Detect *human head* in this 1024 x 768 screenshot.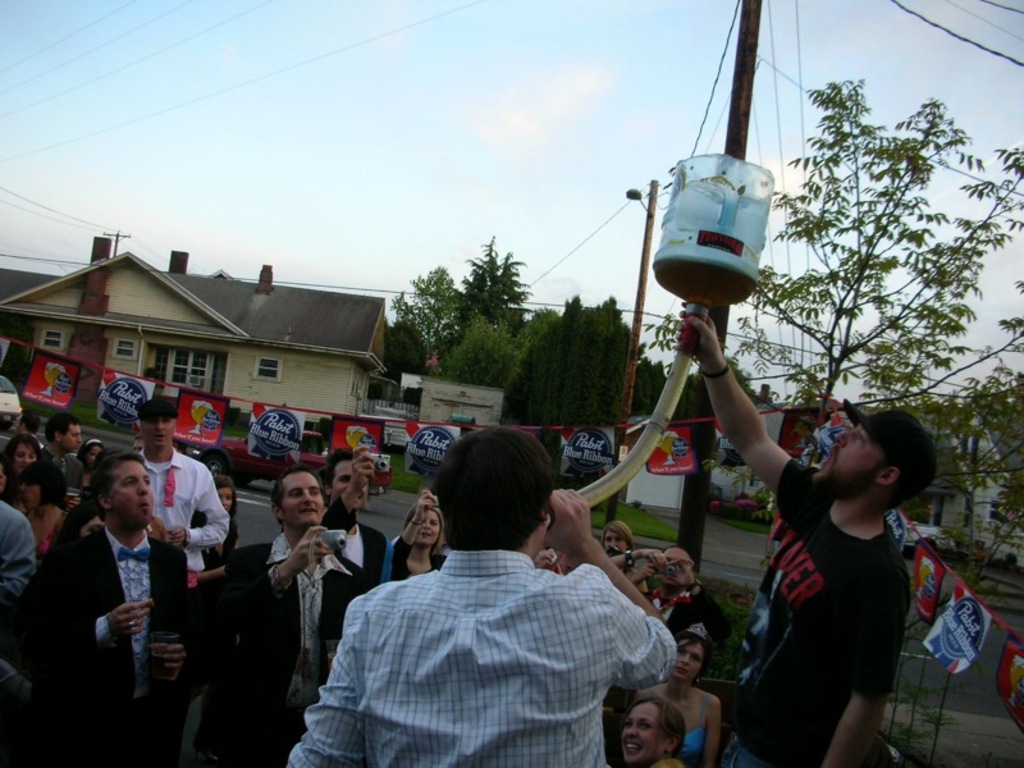
Detection: box(805, 392, 938, 515).
